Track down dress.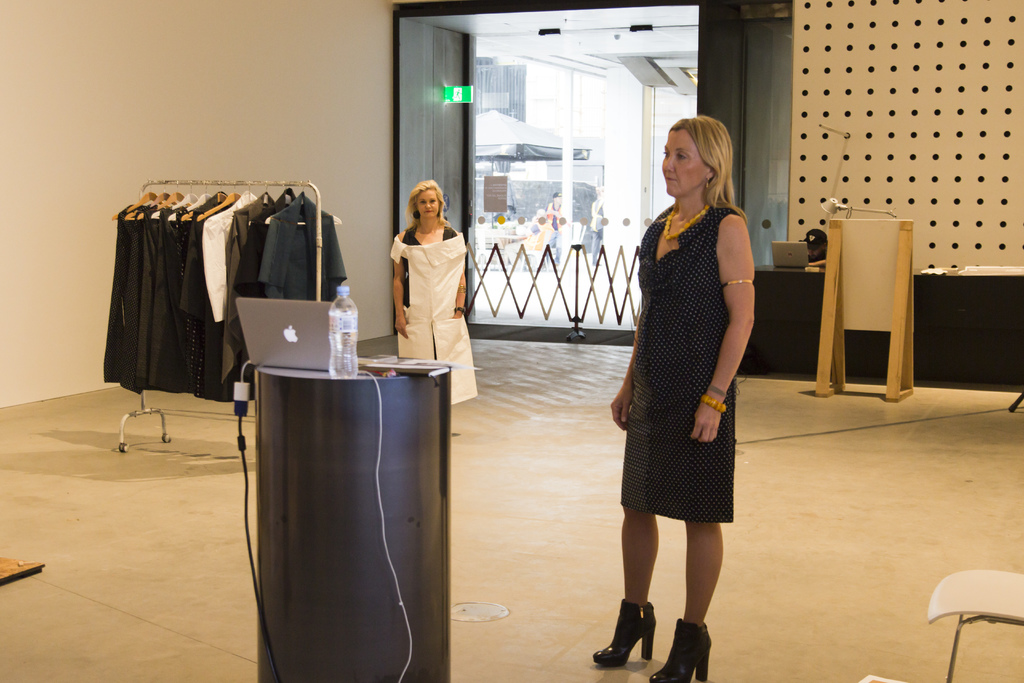
Tracked to Rect(613, 202, 744, 529).
